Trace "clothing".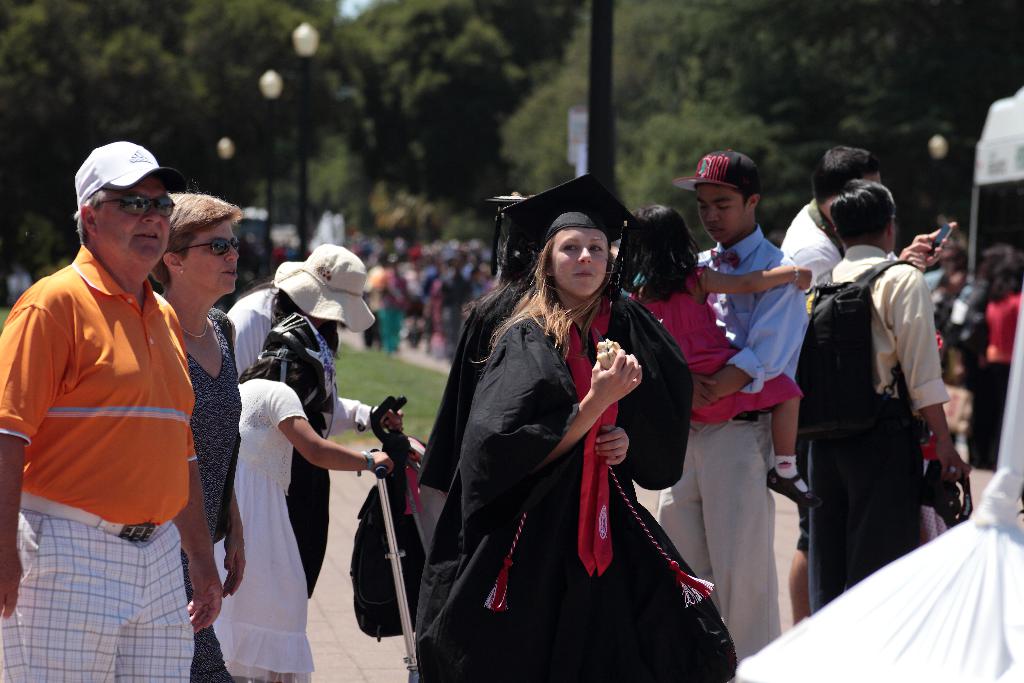
Traced to detection(789, 243, 959, 621).
